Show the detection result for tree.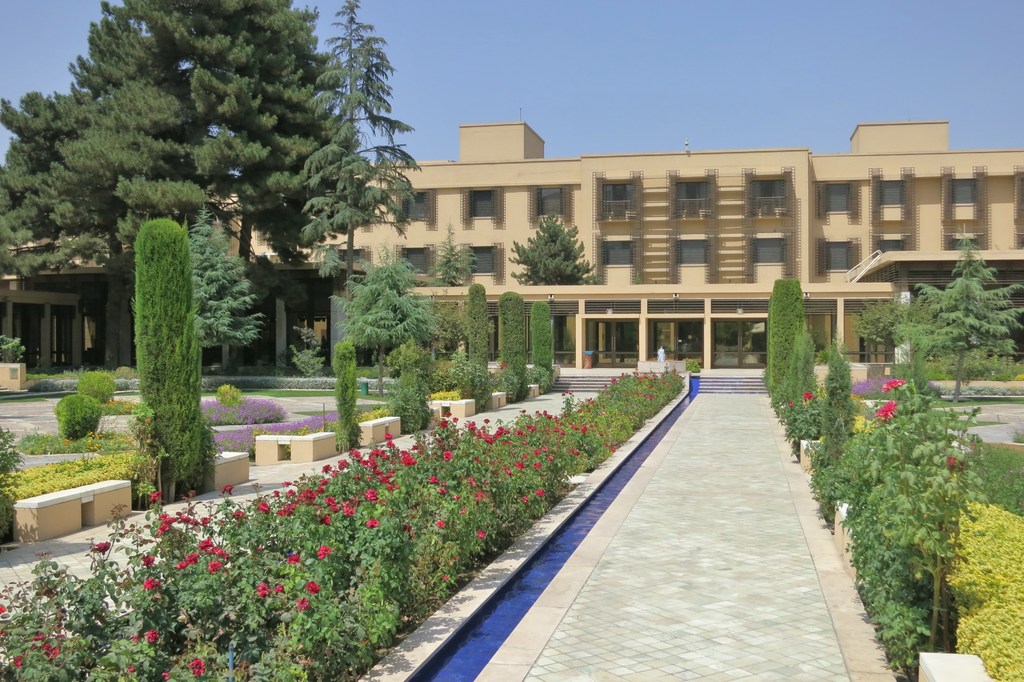
pyautogui.locateOnScreen(328, 242, 442, 400).
